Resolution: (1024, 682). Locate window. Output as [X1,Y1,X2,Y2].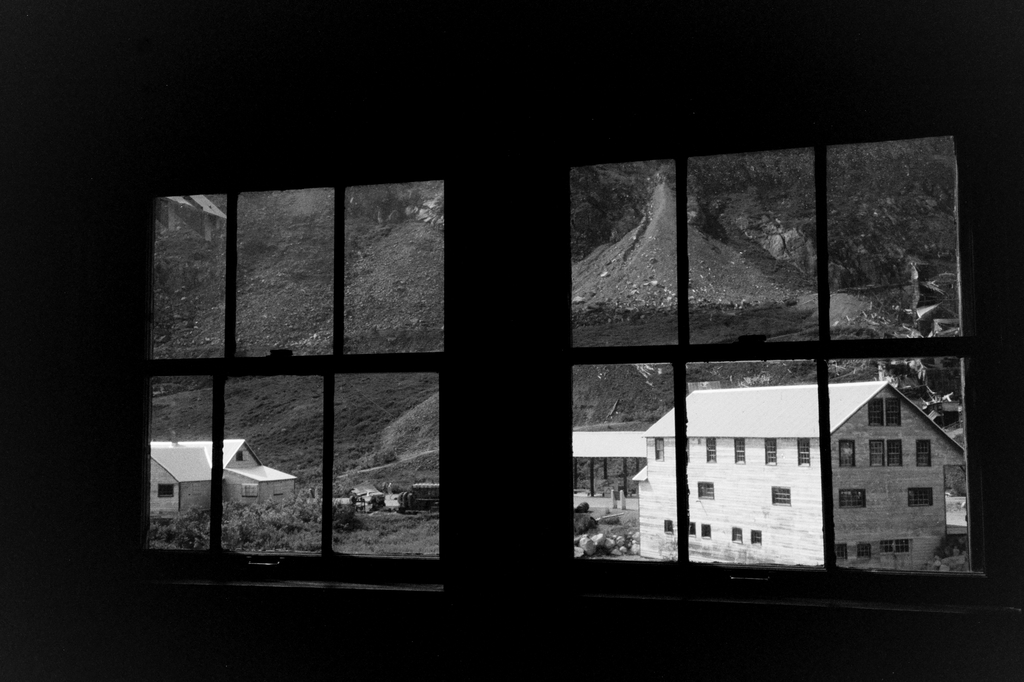
[654,517,674,537].
